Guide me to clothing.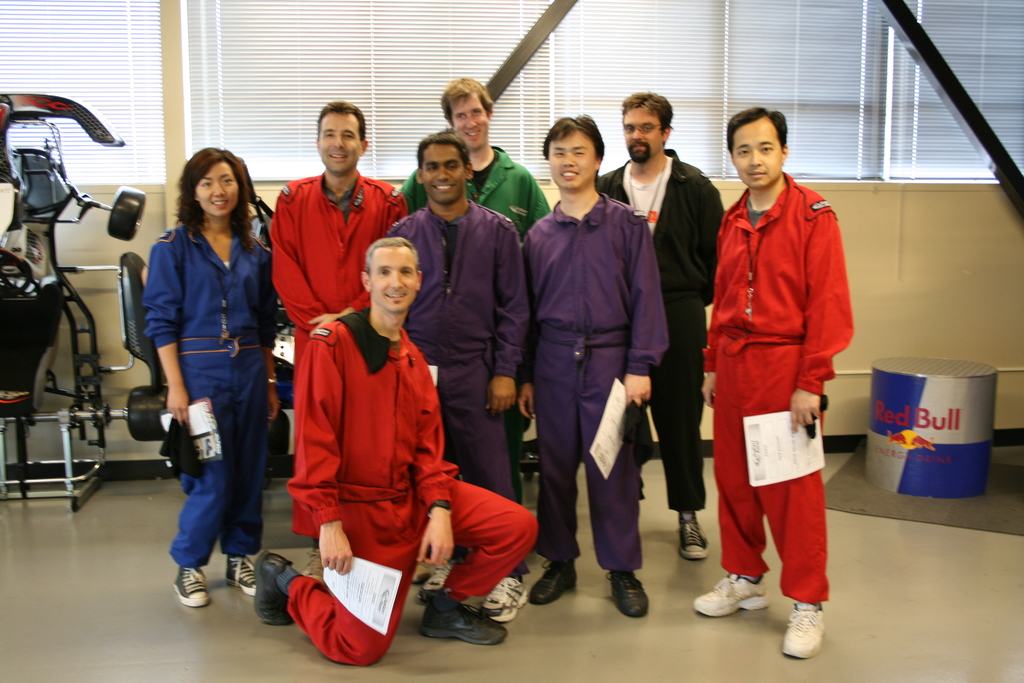
Guidance: 263:165:412:358.
